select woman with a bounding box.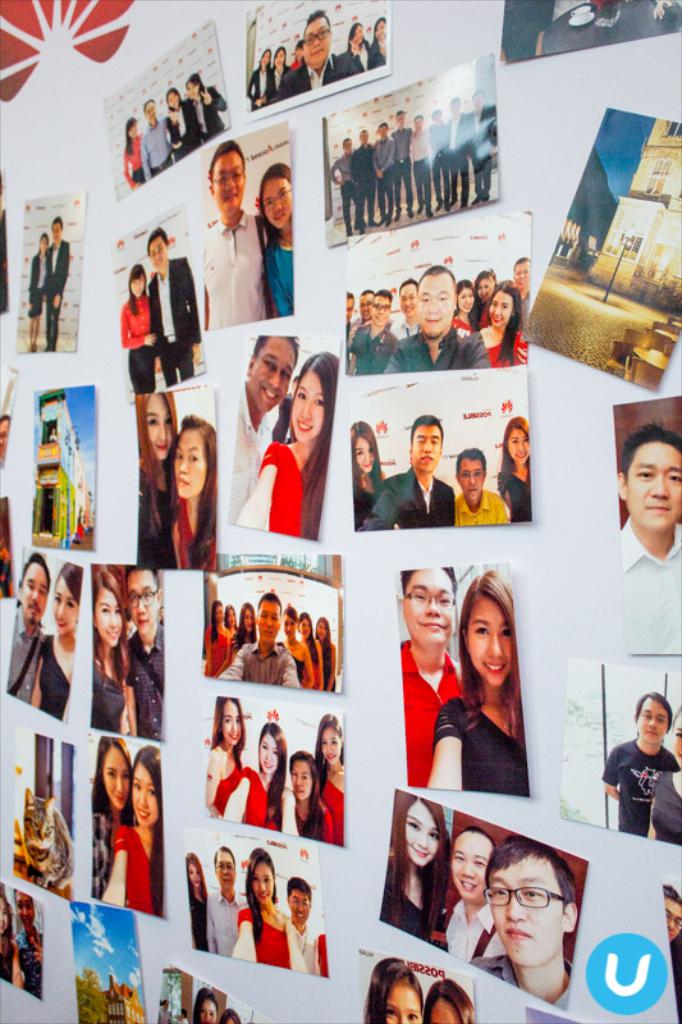
279, 750, 324, 838.
